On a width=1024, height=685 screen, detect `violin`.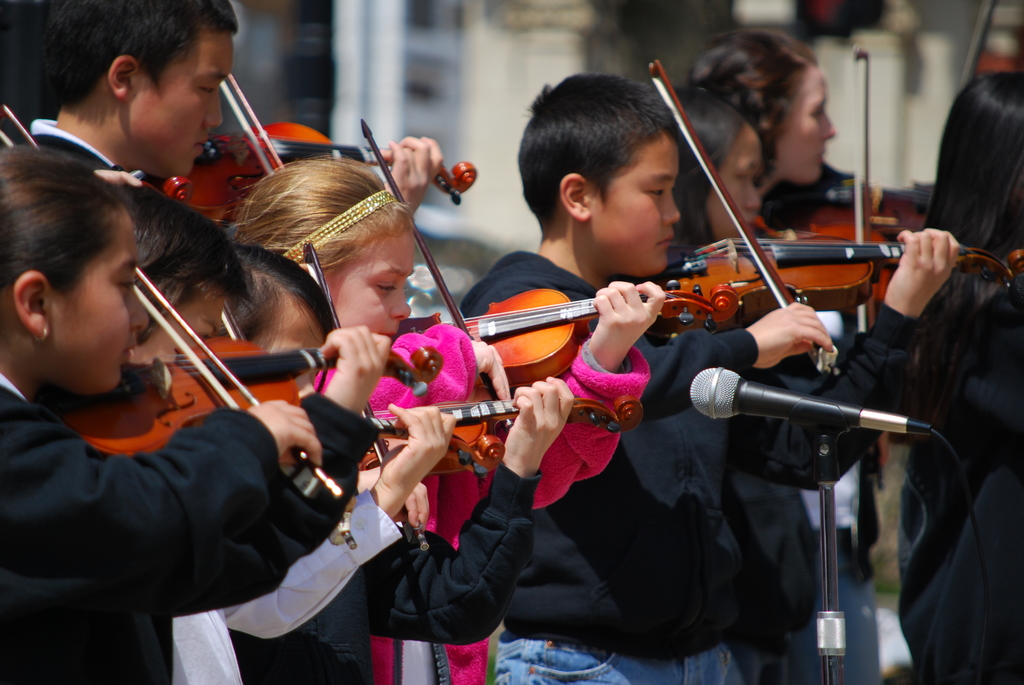
163 70 481 224.
